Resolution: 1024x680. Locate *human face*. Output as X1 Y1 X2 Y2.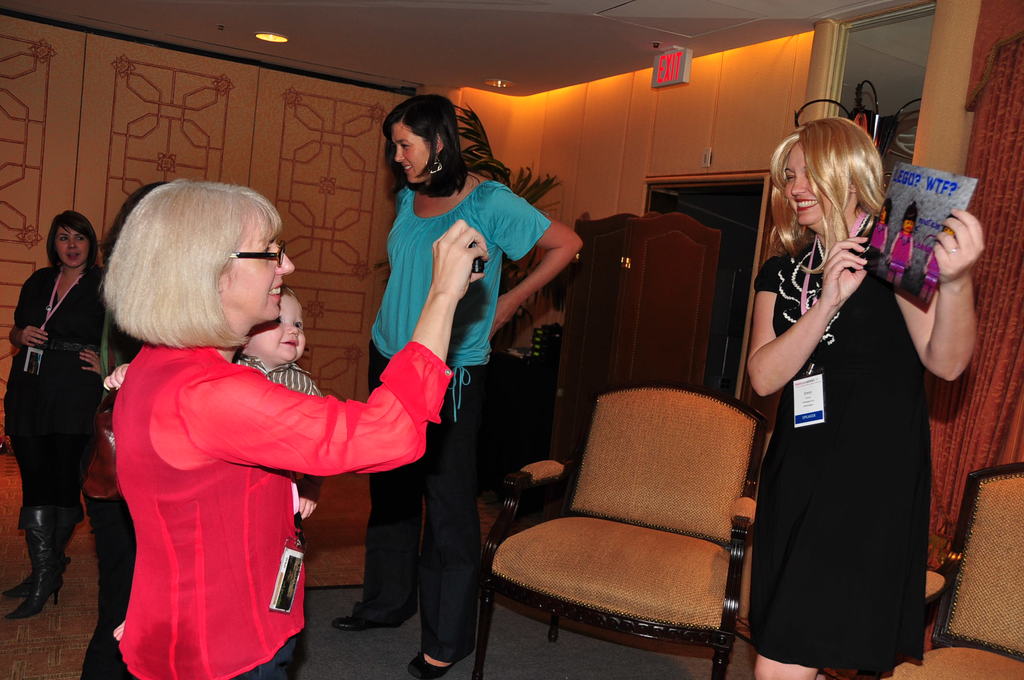
243 296 308 362.
